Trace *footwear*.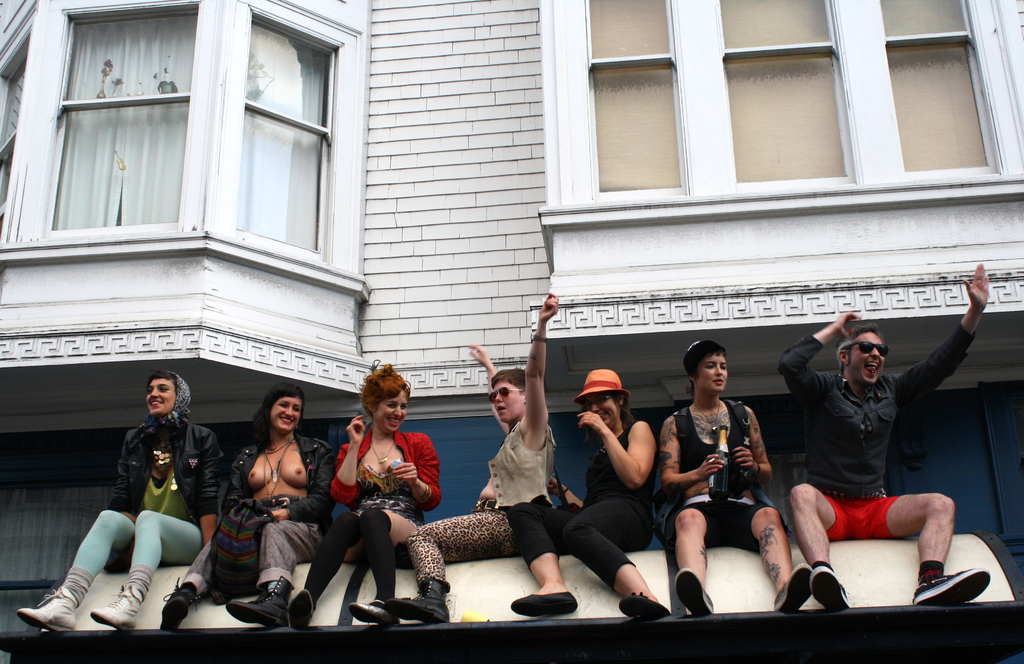
Traced to left=351, top=596, right=394, bottom=628.
